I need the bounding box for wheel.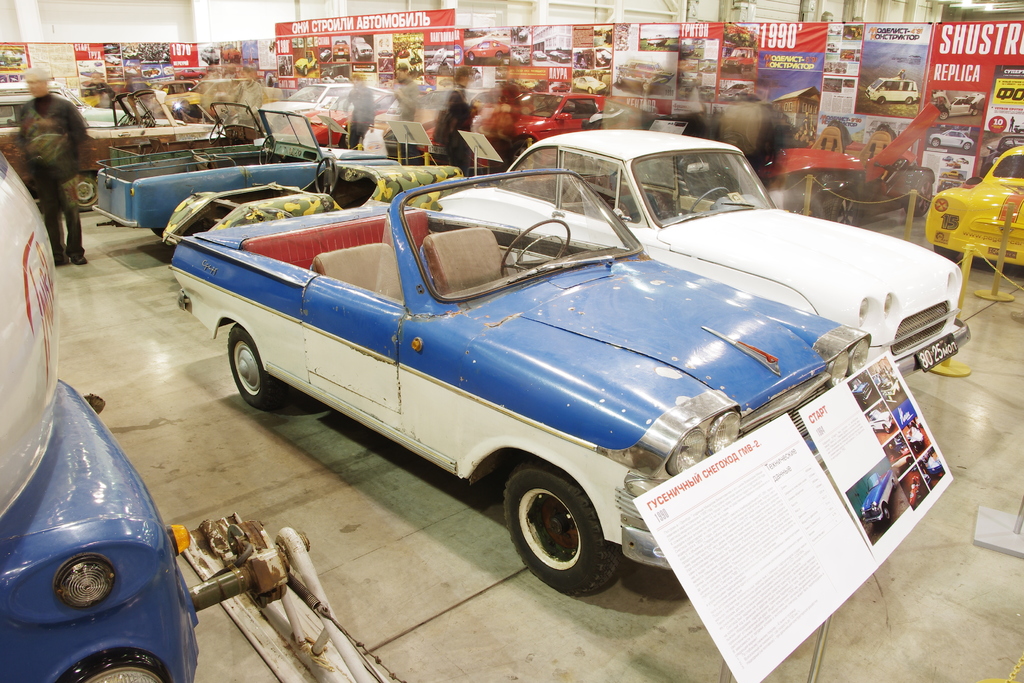
Here it is: [x1=963, y1=142, x2=971, y2=151].
